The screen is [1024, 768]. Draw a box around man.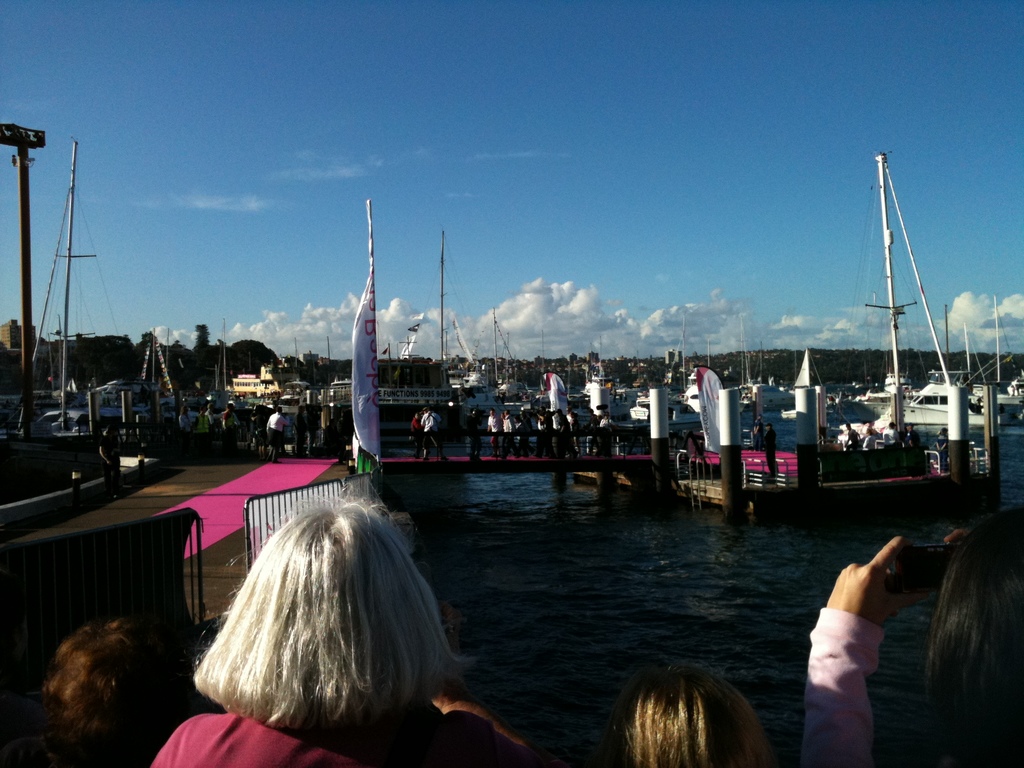
pyautogui.locateOnScreen(882, 422, 900, 447).
